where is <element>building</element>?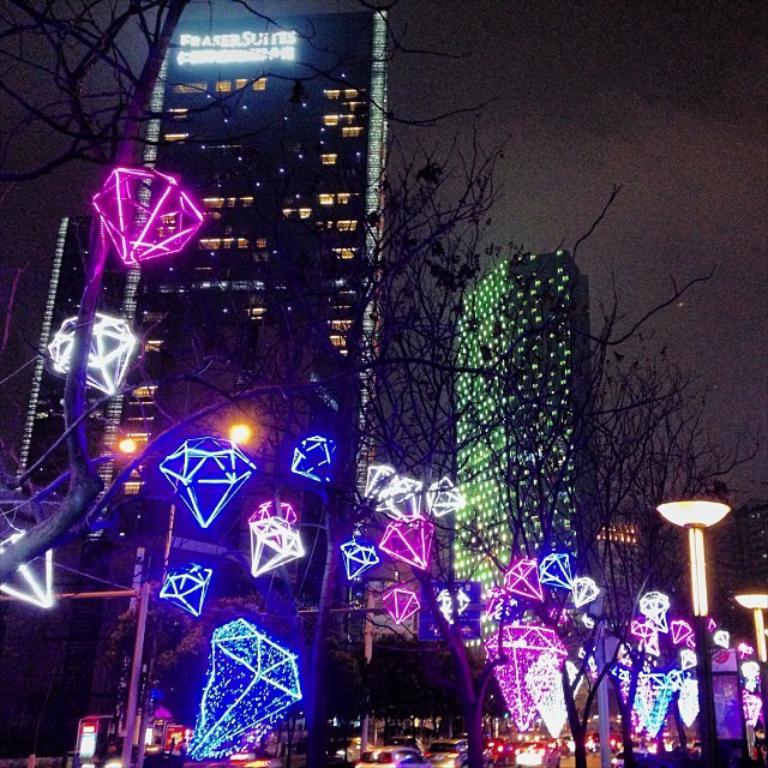
detection(107, 10, 386, 745).
